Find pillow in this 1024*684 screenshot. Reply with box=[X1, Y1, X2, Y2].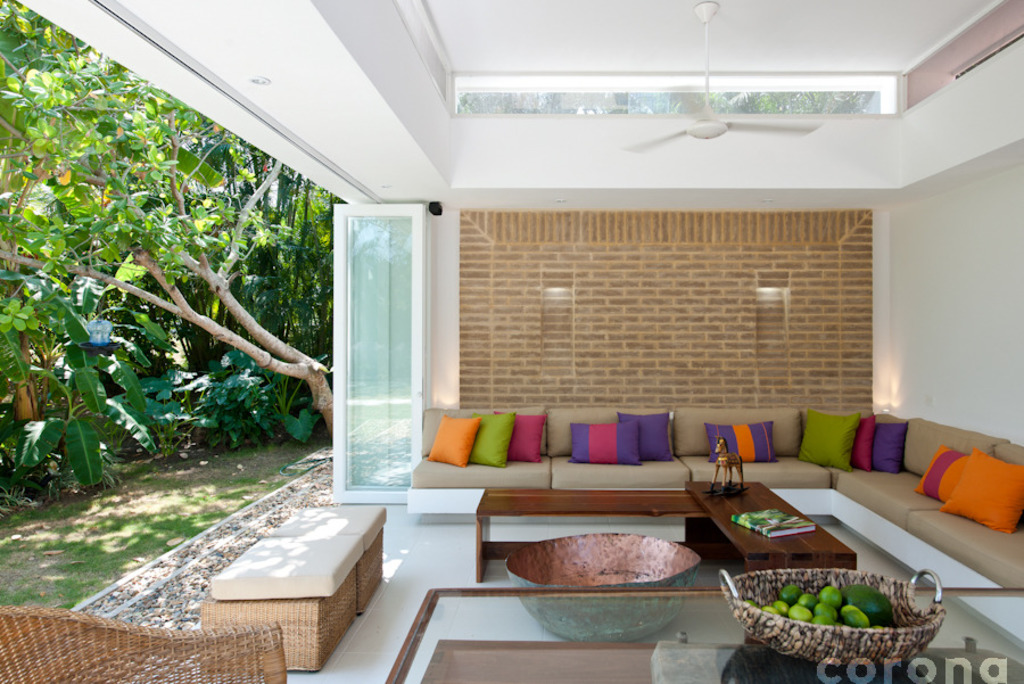
box=[877, 418, 905, 478].
